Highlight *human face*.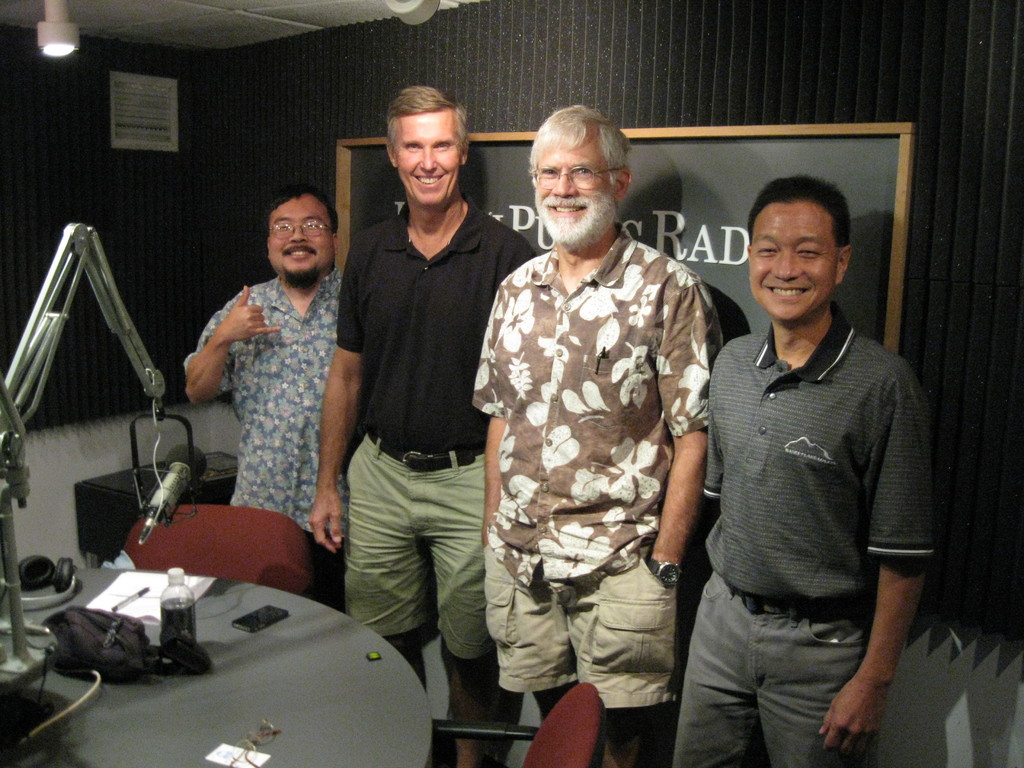
Highlighted region: box=[532, 115, 613, 246].
